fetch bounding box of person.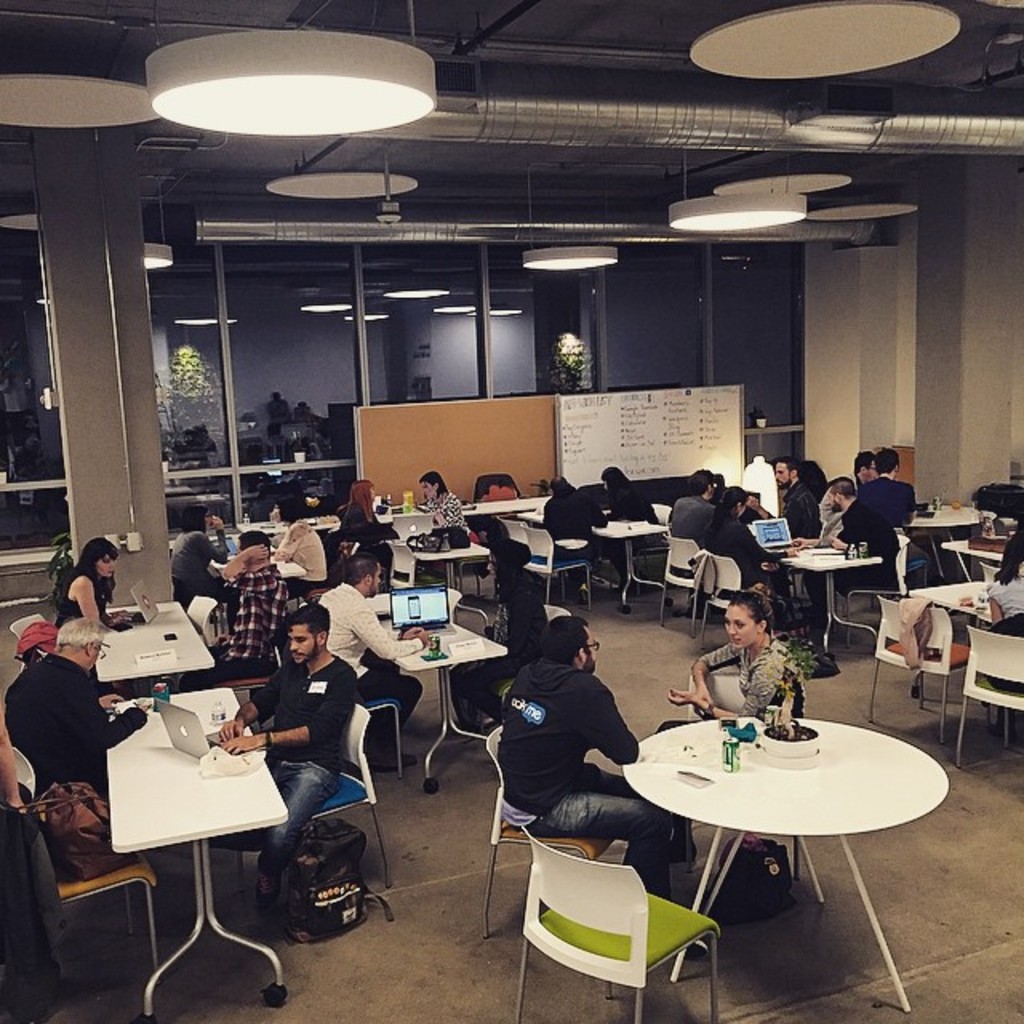
Bbox: pyautogui.locateOnScreen(494, 605, 650, 888).
